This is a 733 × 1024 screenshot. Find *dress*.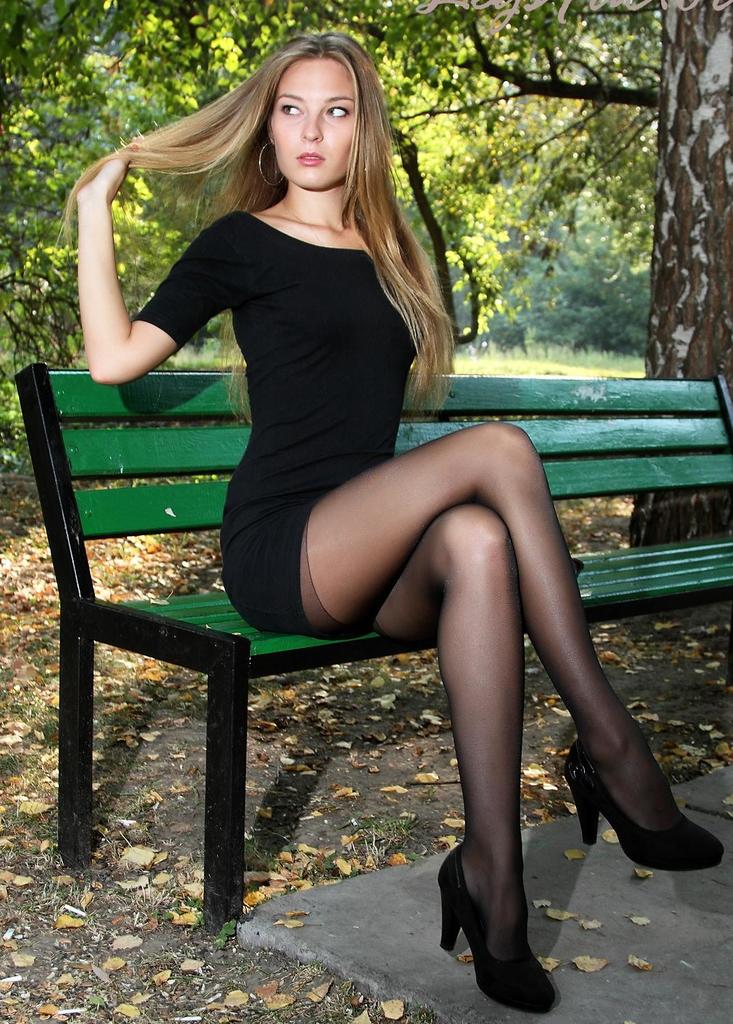
Bounding box: [x1=133, y1=208, x2=418, y2=641].
